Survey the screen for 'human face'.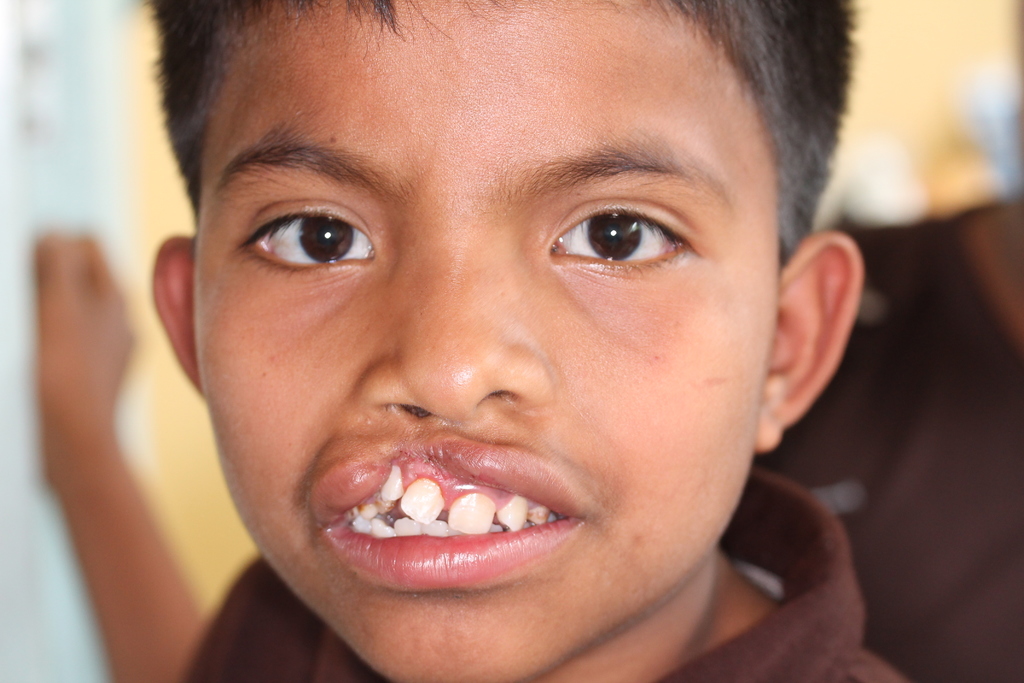
Survey found: 194,0,778,680.
